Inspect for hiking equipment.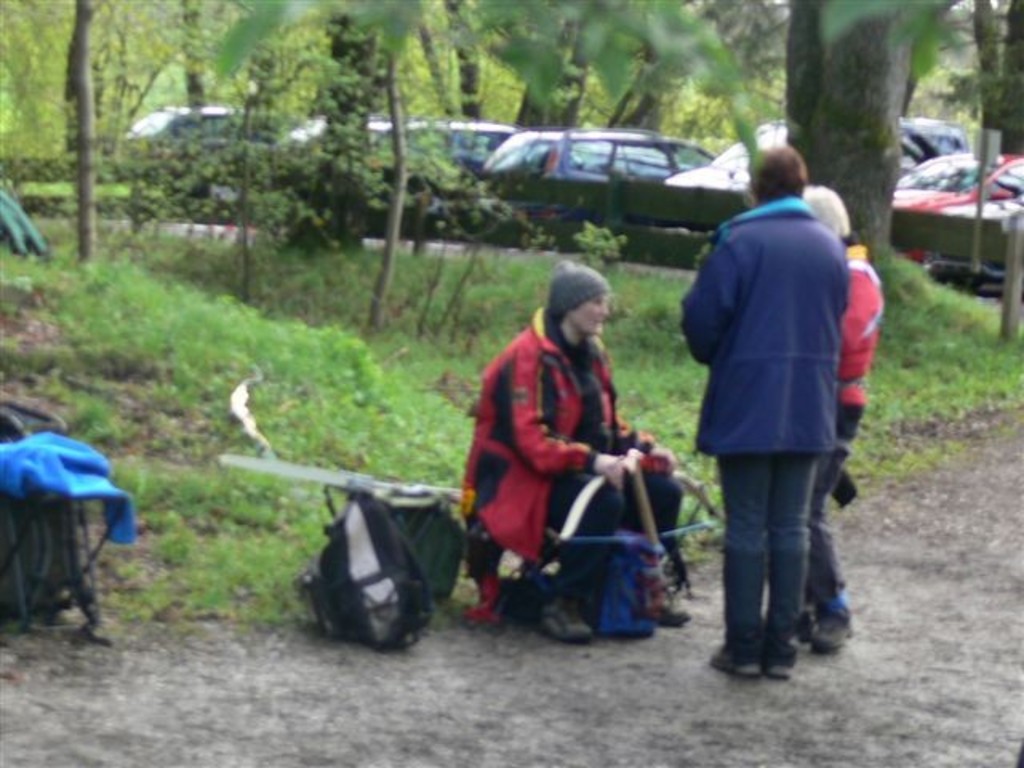
Inspection: bbox=[282, 448, 451, 653].
